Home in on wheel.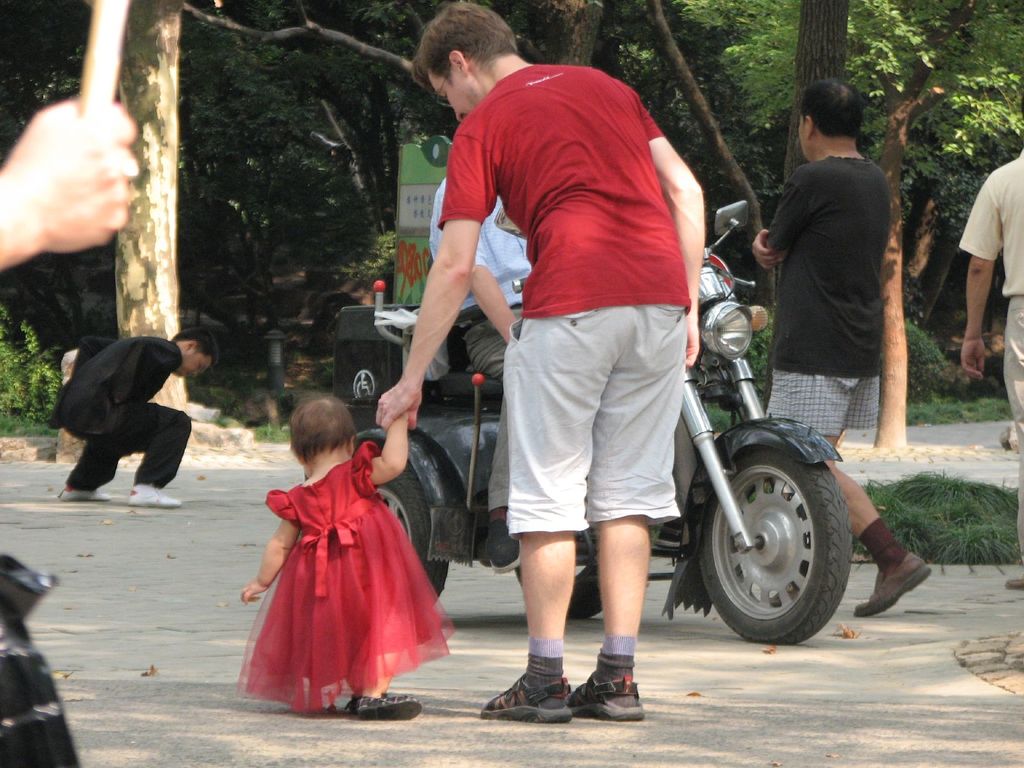
Homed in at [left=515, top=557, right=624, bottom=630].
